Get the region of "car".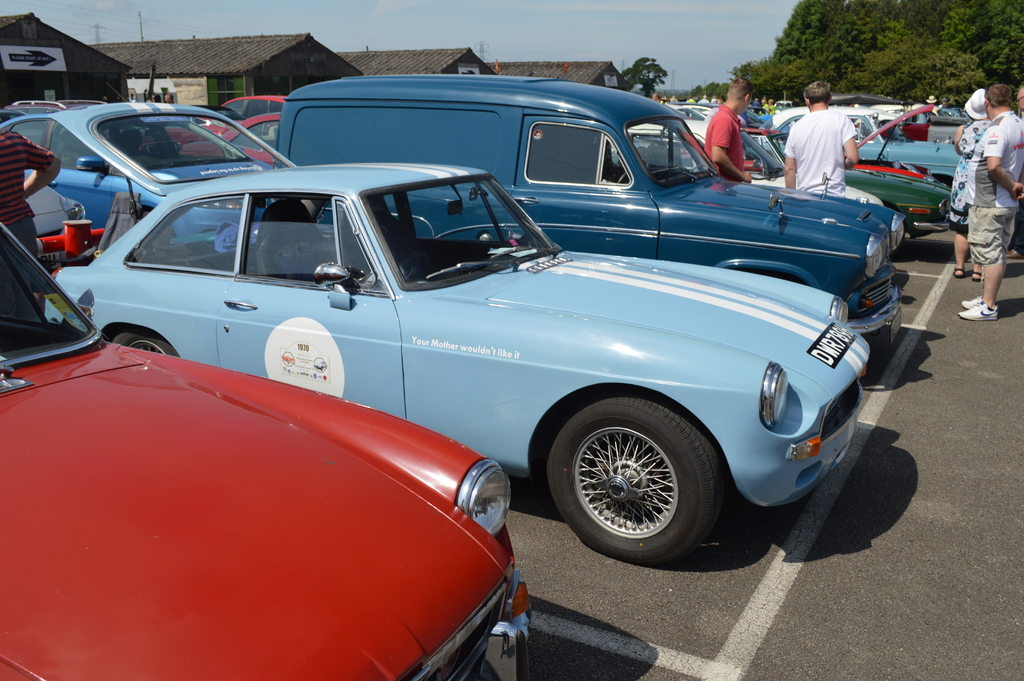
<box>280,74,906,340</box>.
